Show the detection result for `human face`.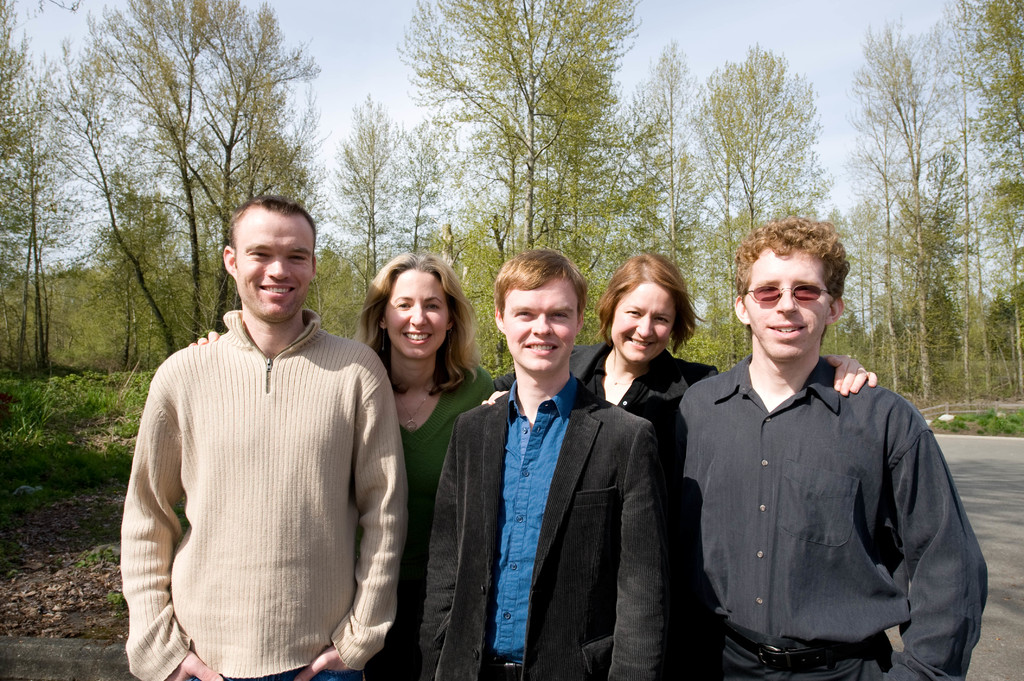
495,278,575,376.
